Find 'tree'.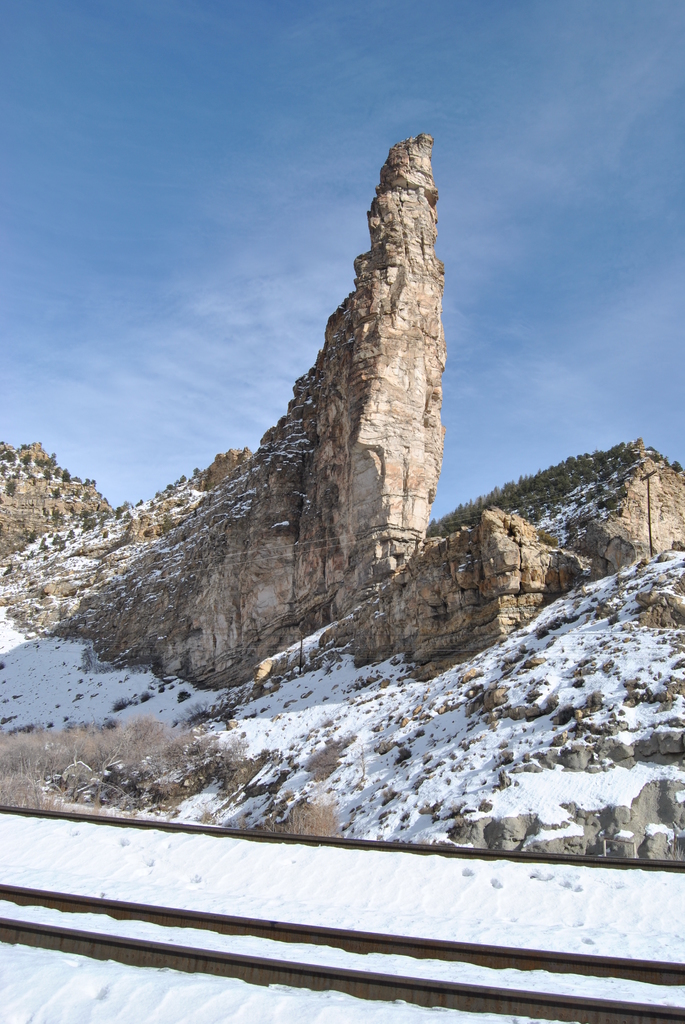
box=[0, 451, 15, 461].
